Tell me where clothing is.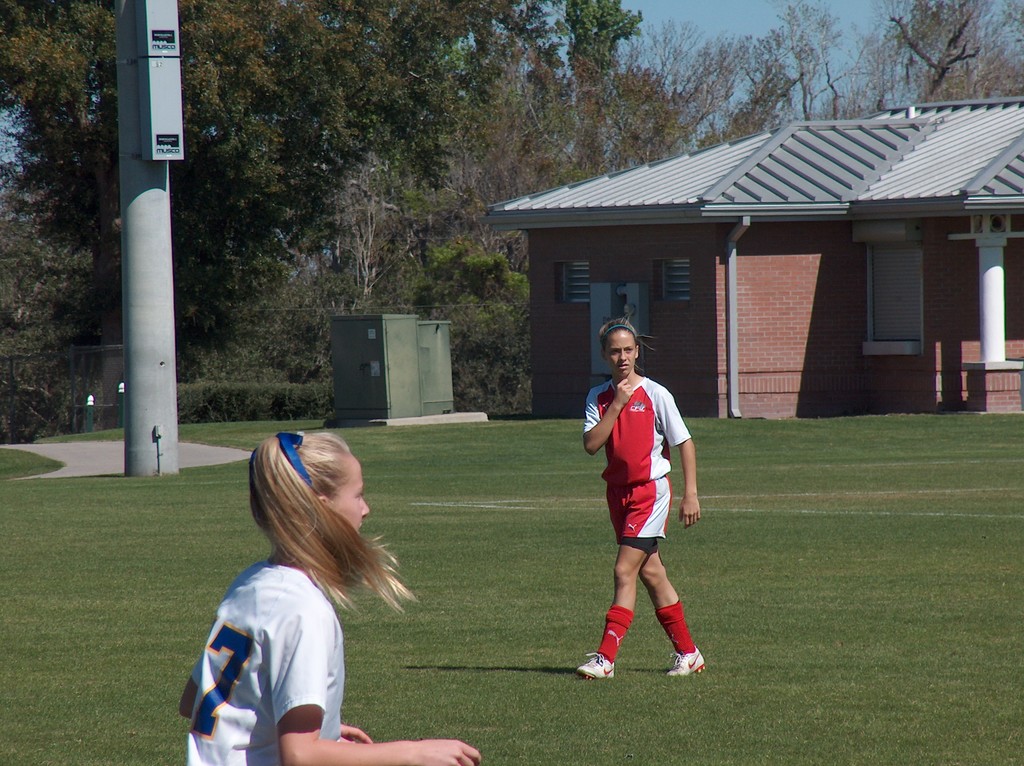
clothing is at (577, 362, 686, 534).
